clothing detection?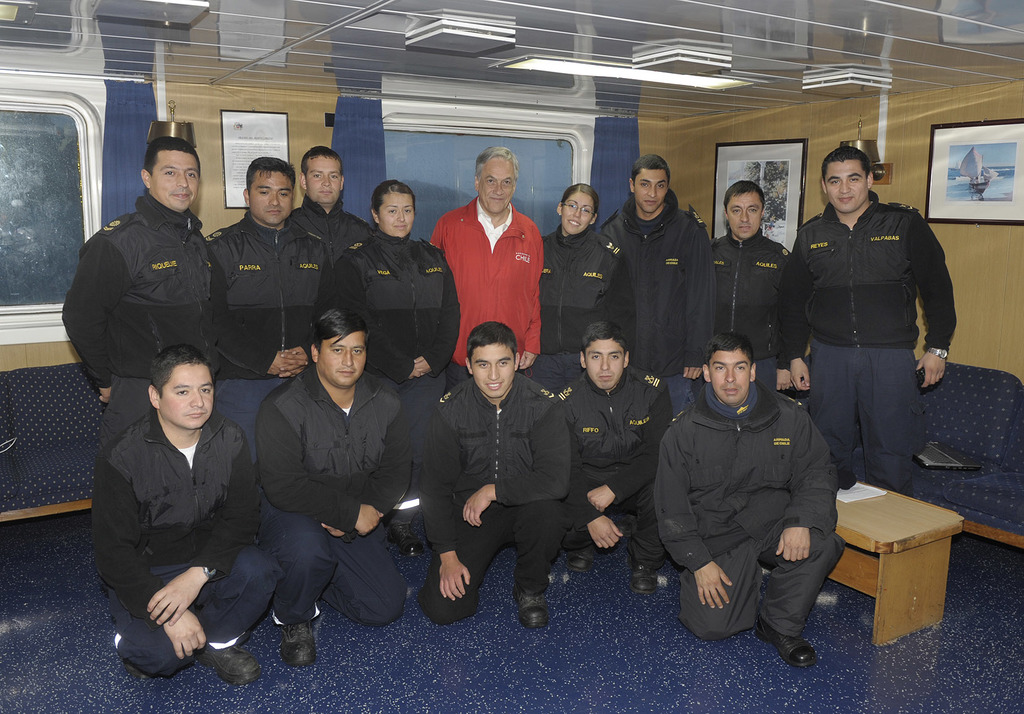
<box>545,216,632,370</box>
